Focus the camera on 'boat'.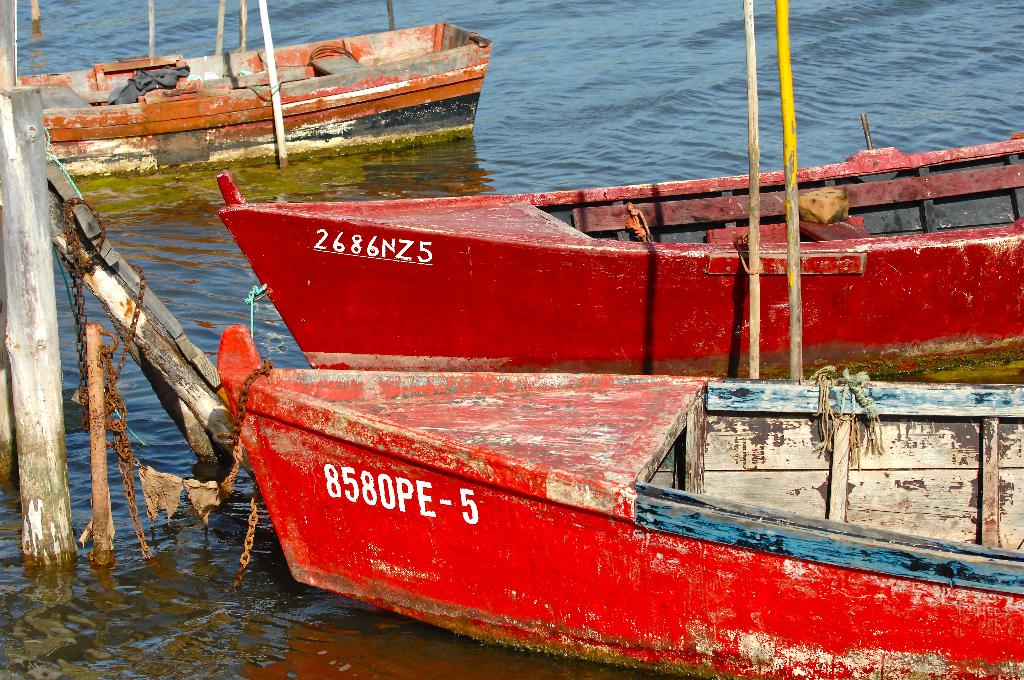
Focus region: box=[211, 320, 1023, 679].
